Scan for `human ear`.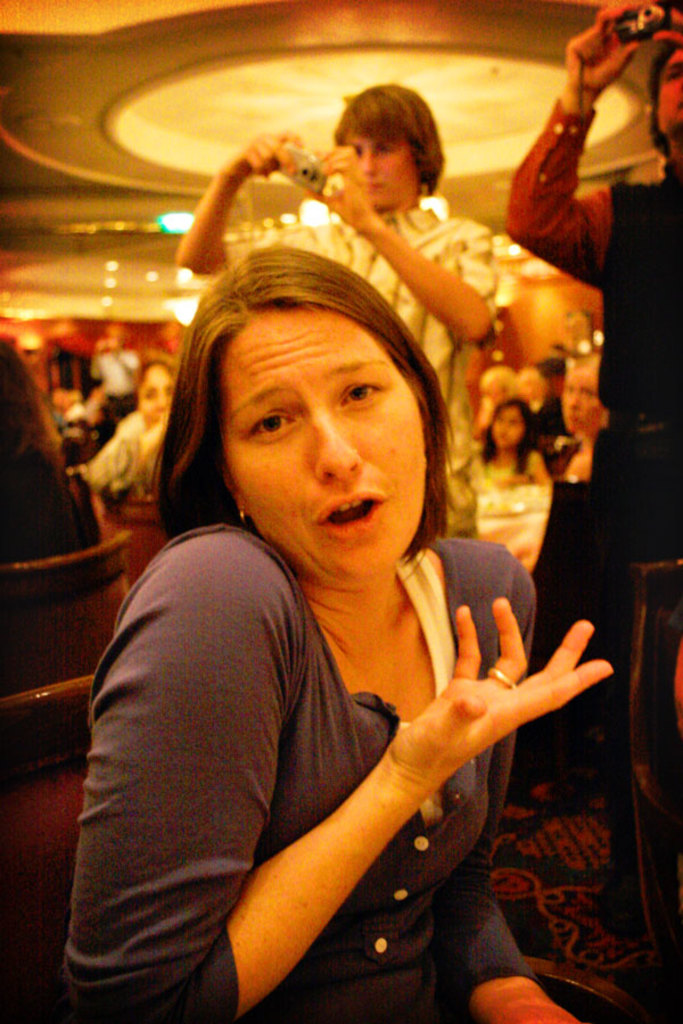
Scan result: pyautogui.locateOnScreen(217, 460, 246, 522).
